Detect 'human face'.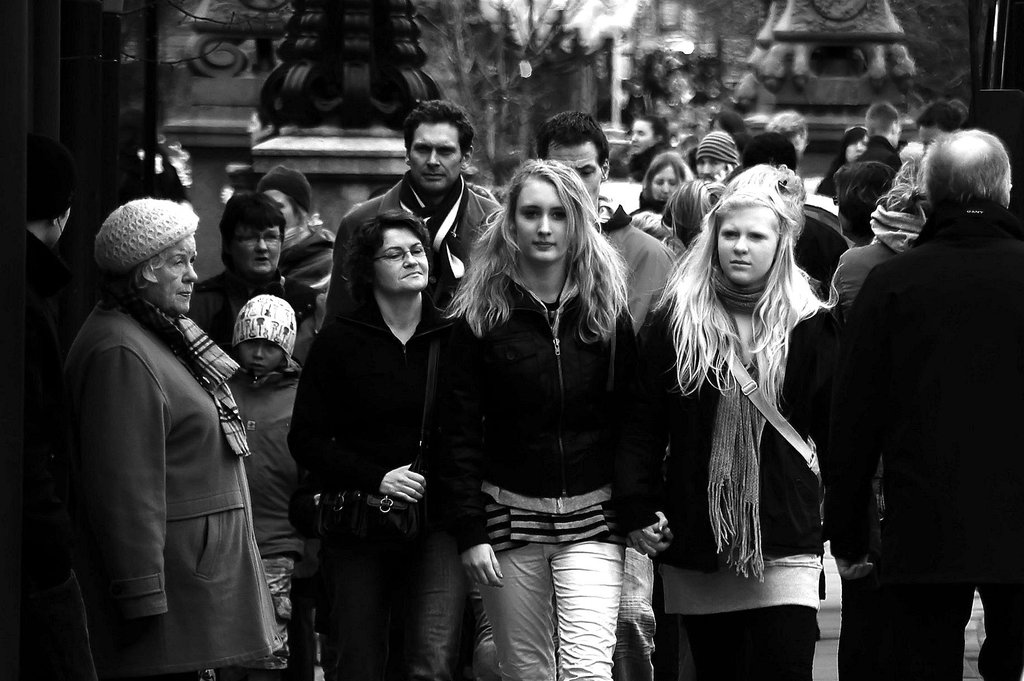
Detected at <bbox>375, 224, 428, 288</bbox>.
